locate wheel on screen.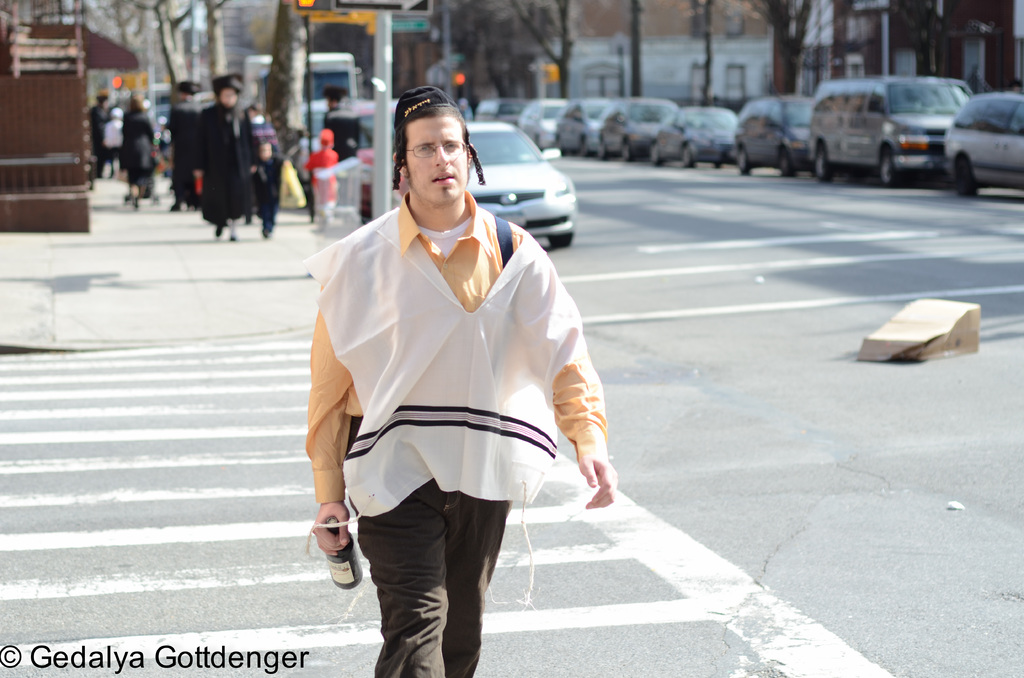
On screen at Rect(542, 233, 572, 248).
